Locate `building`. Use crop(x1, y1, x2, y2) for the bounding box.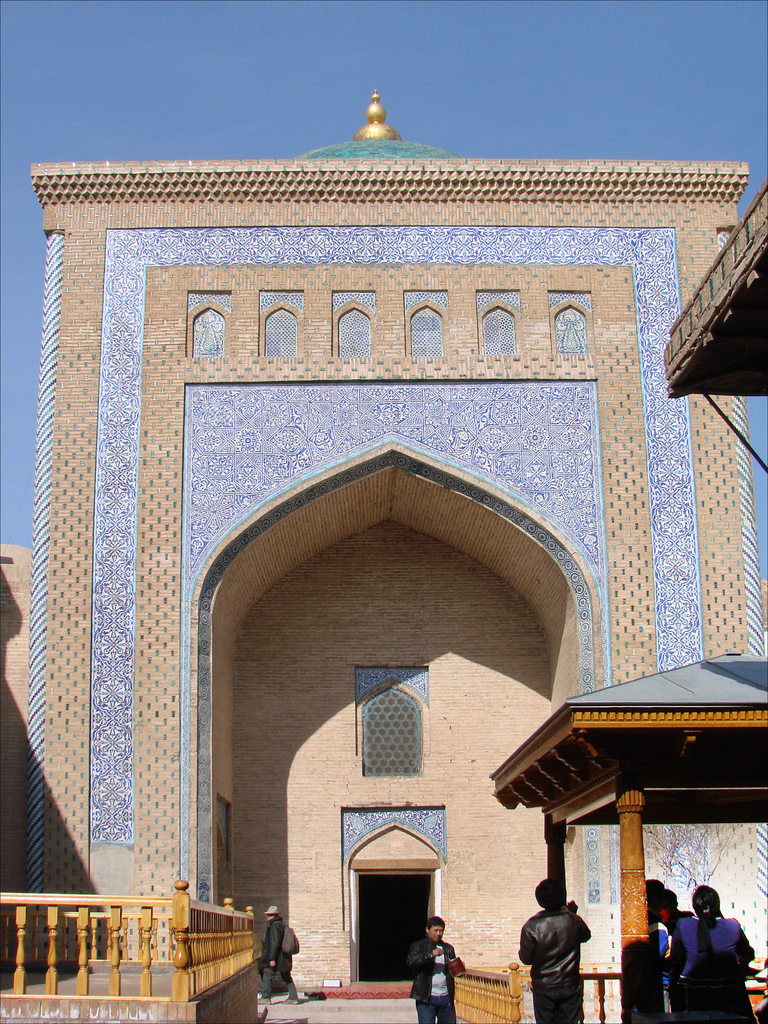
crop(22, 85, 744, 967).
